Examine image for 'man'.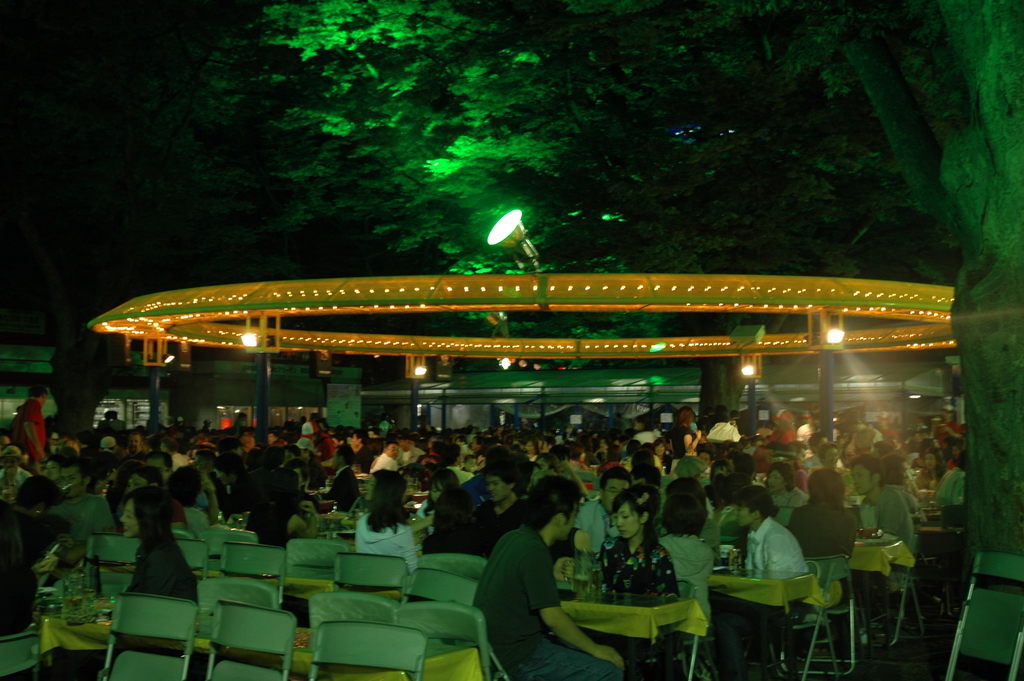
Examination result: BBox(470, 468, 625, 680).
